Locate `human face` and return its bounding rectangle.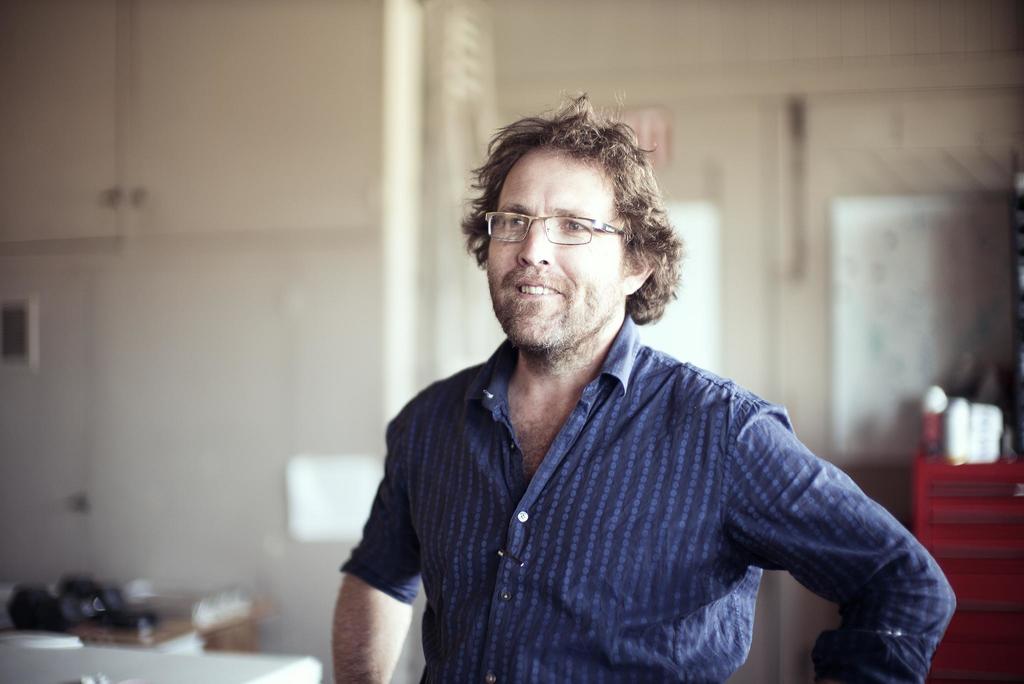
(488, 147, 626, 350).
